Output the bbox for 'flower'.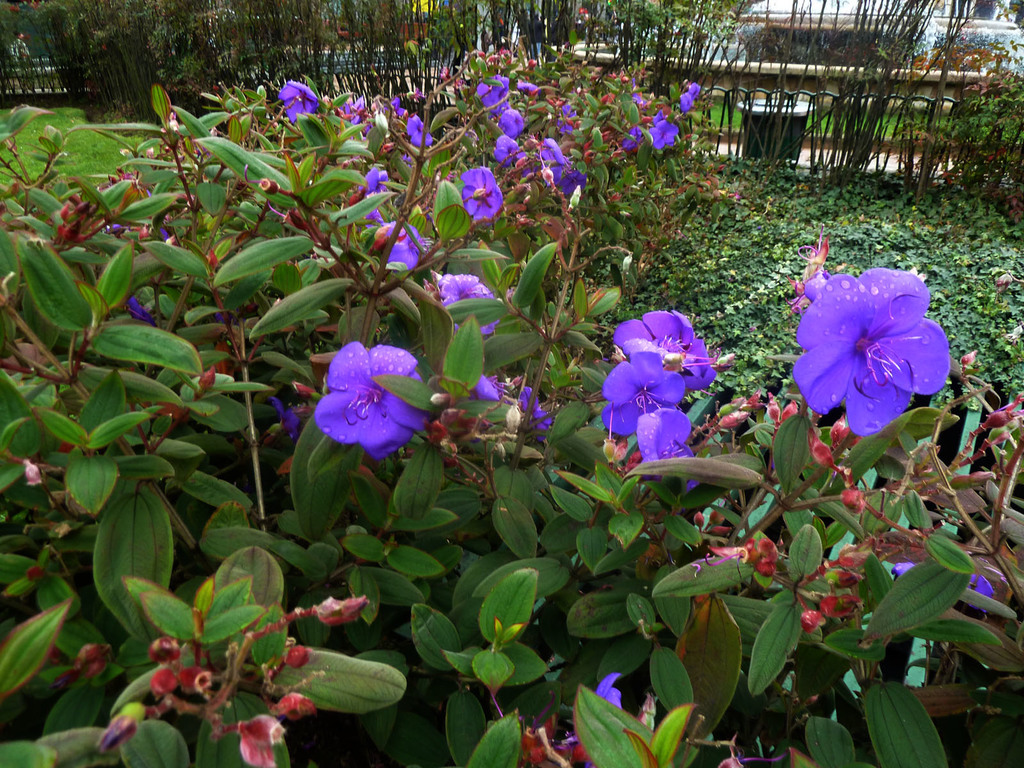
(891, 558, 996, 598).
